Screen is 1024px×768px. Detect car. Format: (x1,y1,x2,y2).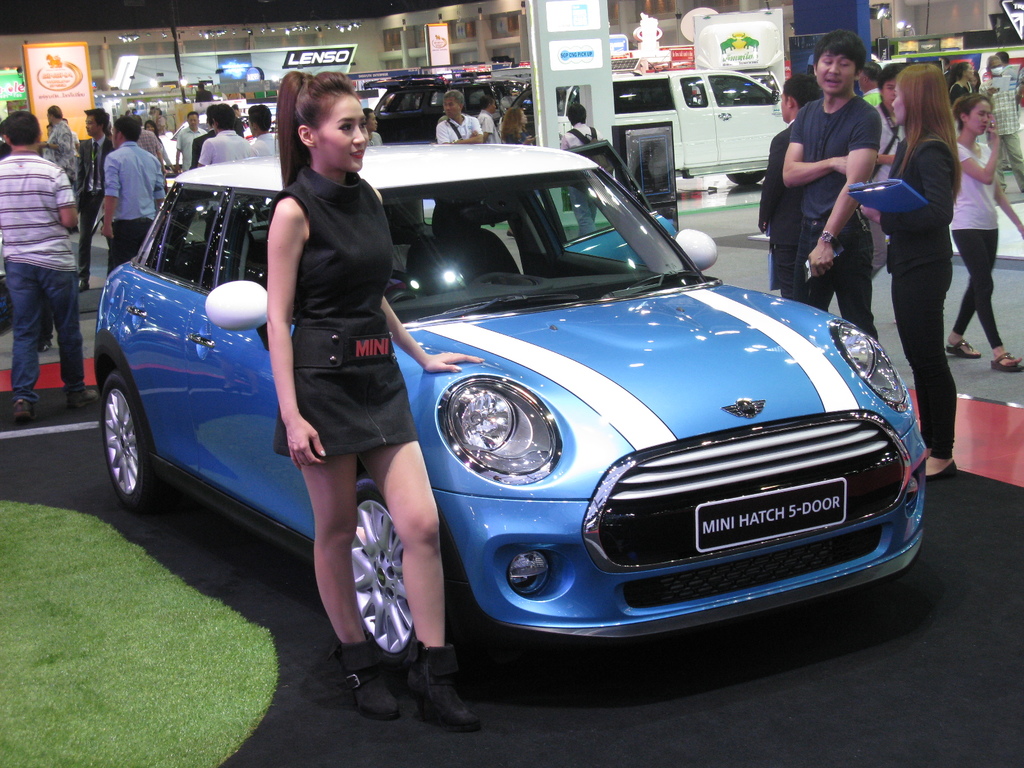
(612,71,800,184).
